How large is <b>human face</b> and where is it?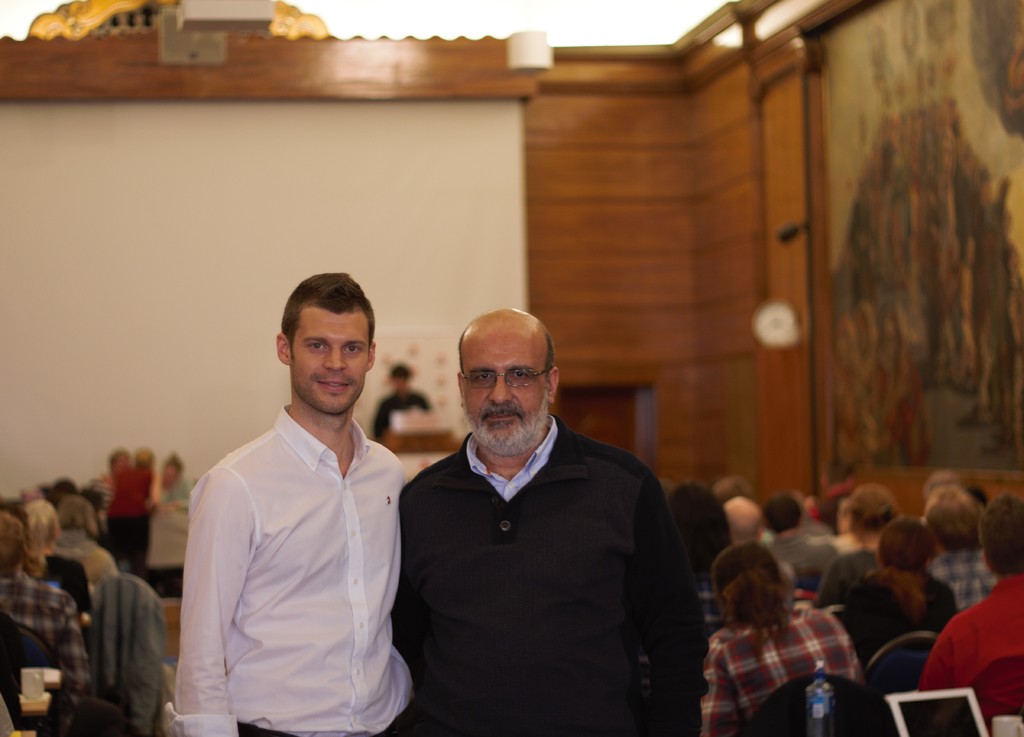
Bounding box: <region>162, 463, 180, 485</region>.
